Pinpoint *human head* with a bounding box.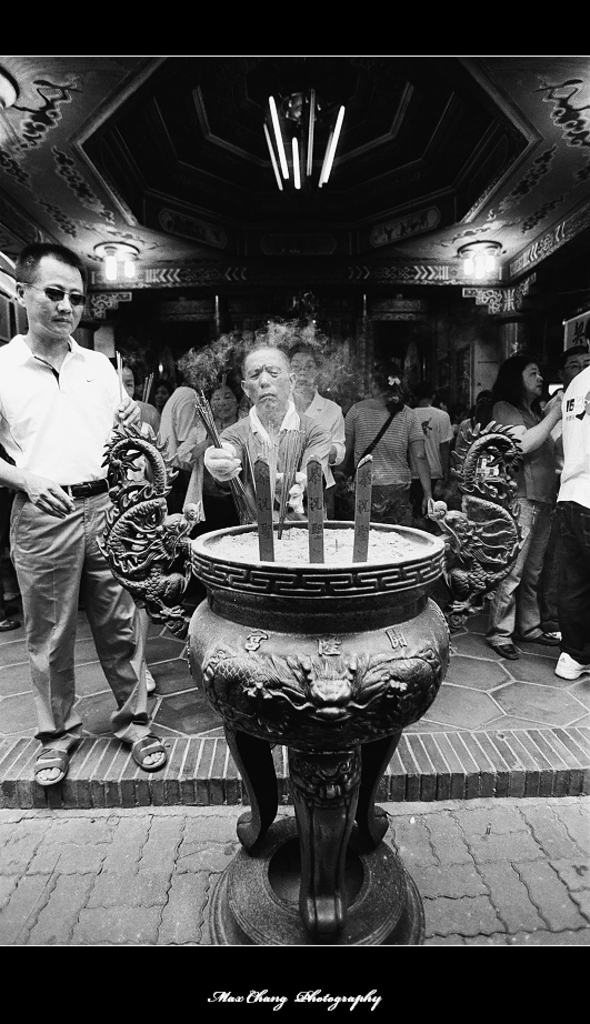
left=213, top=391, right=237, bottom=420.
